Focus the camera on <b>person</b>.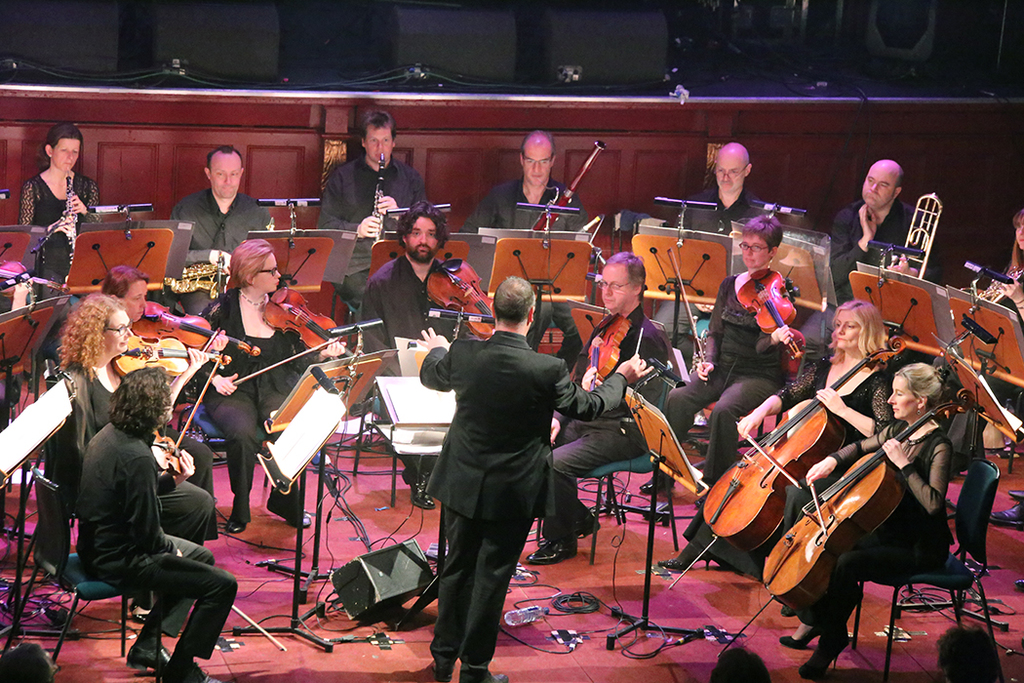
Focus region: [355,210,473,513].
